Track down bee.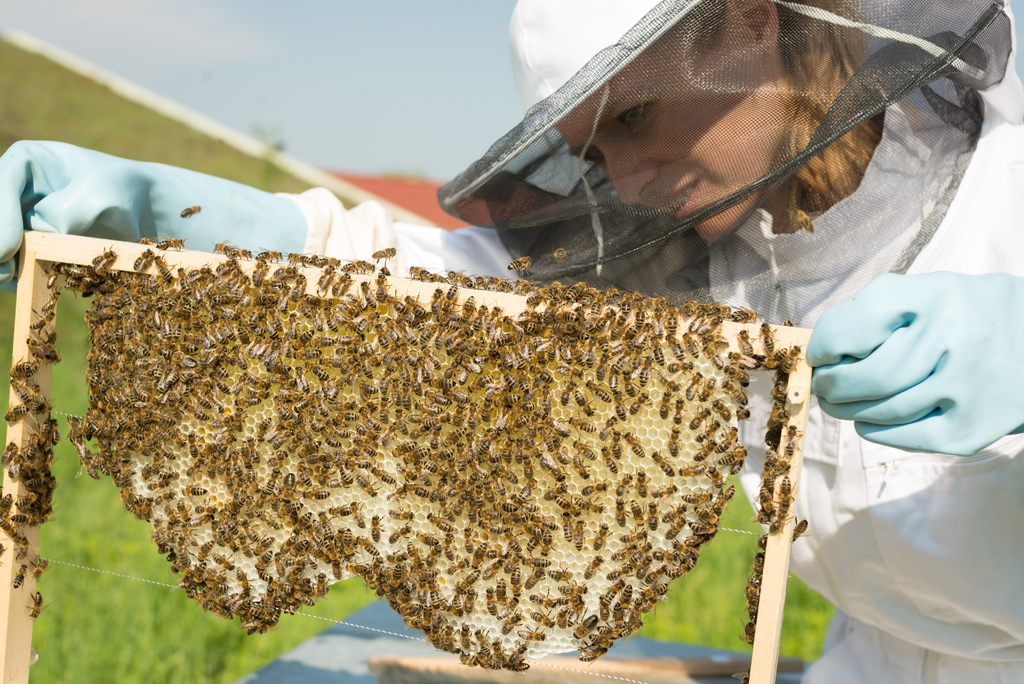
Tracked to Rect(485, 277, 502, 285).
